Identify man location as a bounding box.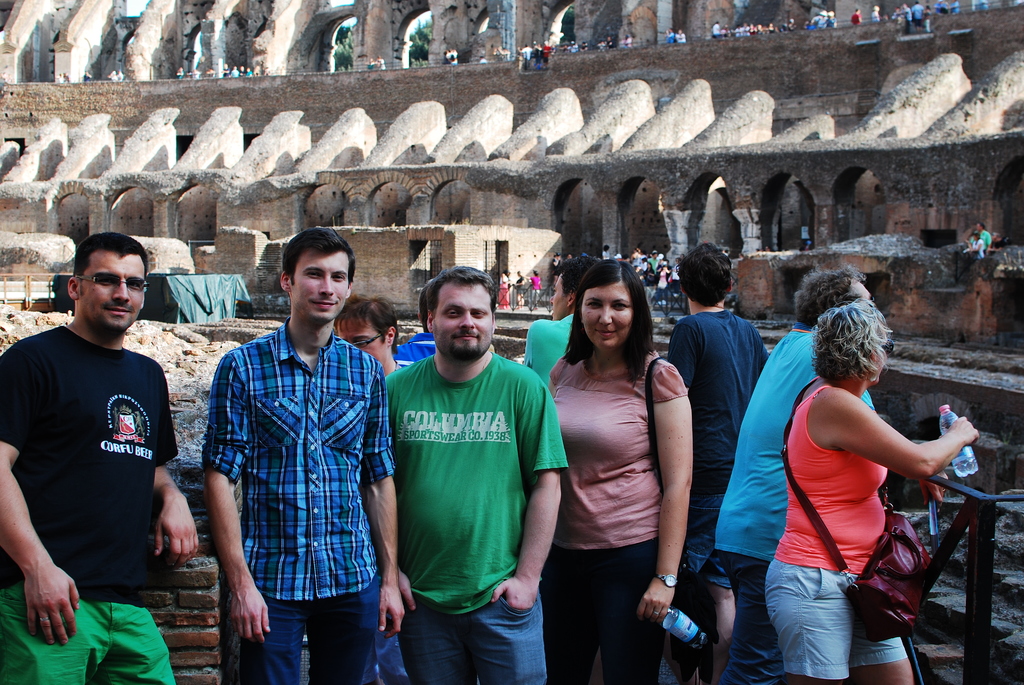
l=524, t=251, r=601, b=385.
